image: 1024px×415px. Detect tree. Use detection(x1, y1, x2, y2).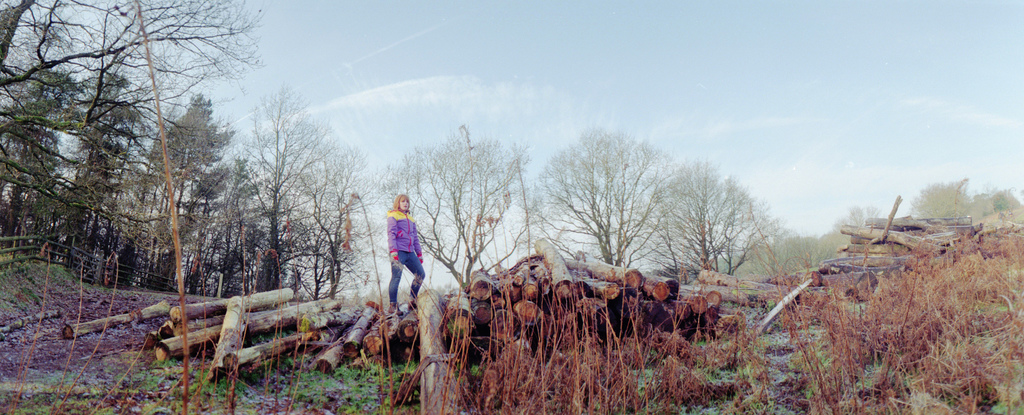
detection(7, 62, 74, 218).
